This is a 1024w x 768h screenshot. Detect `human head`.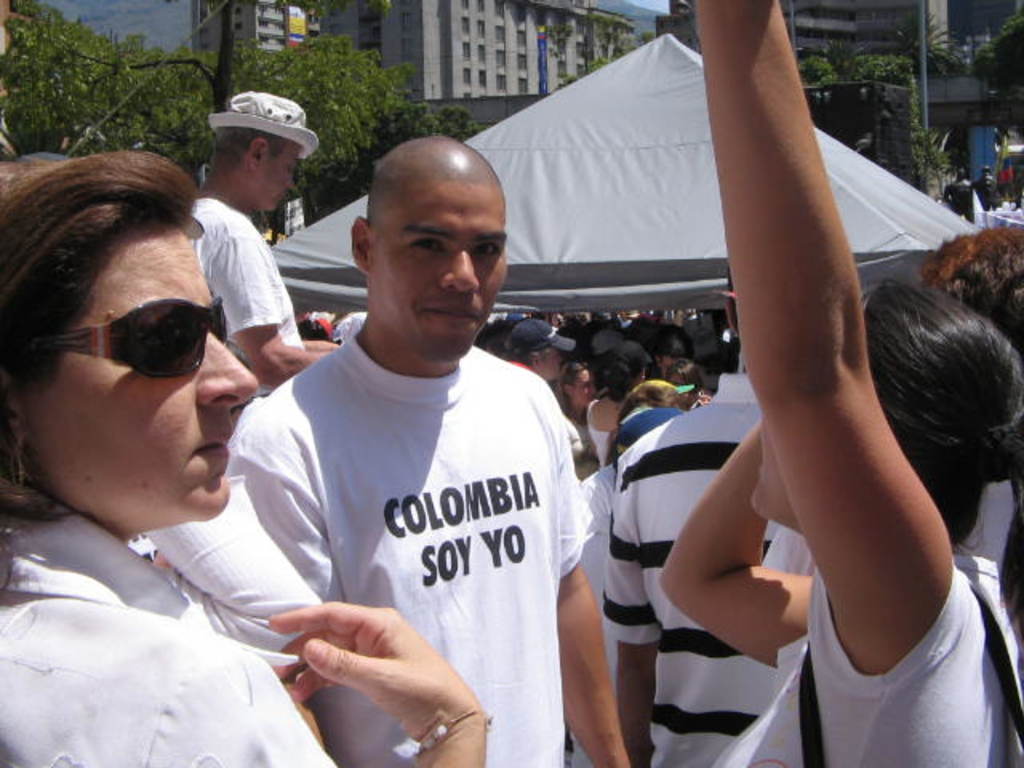
box(210, 94, 315, 214).
